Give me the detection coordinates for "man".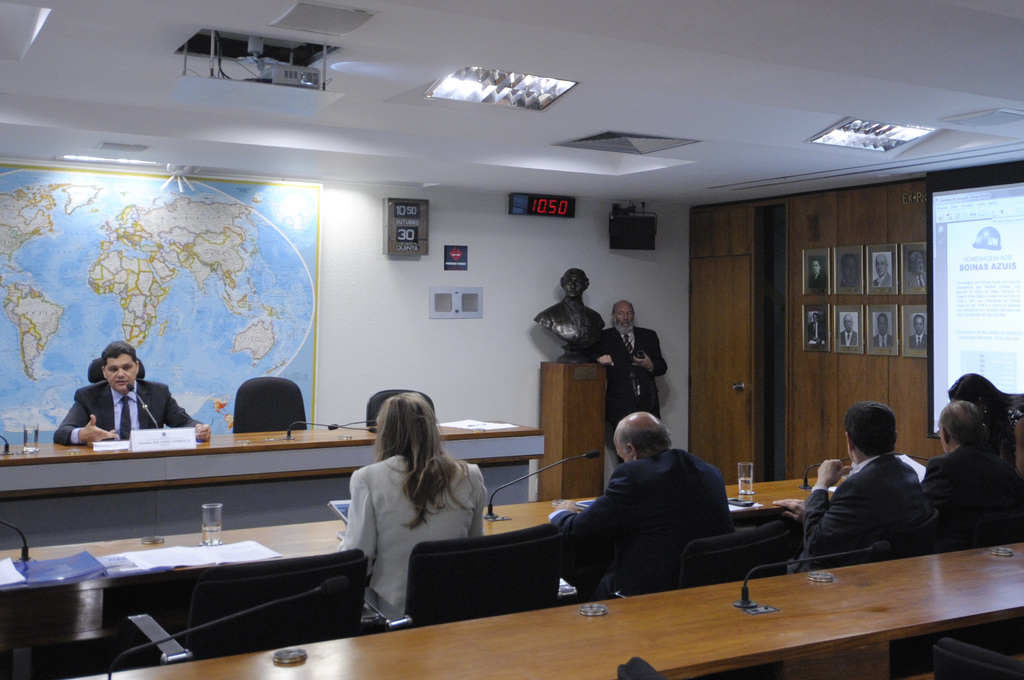
locate(596, 303, 668, 467).
